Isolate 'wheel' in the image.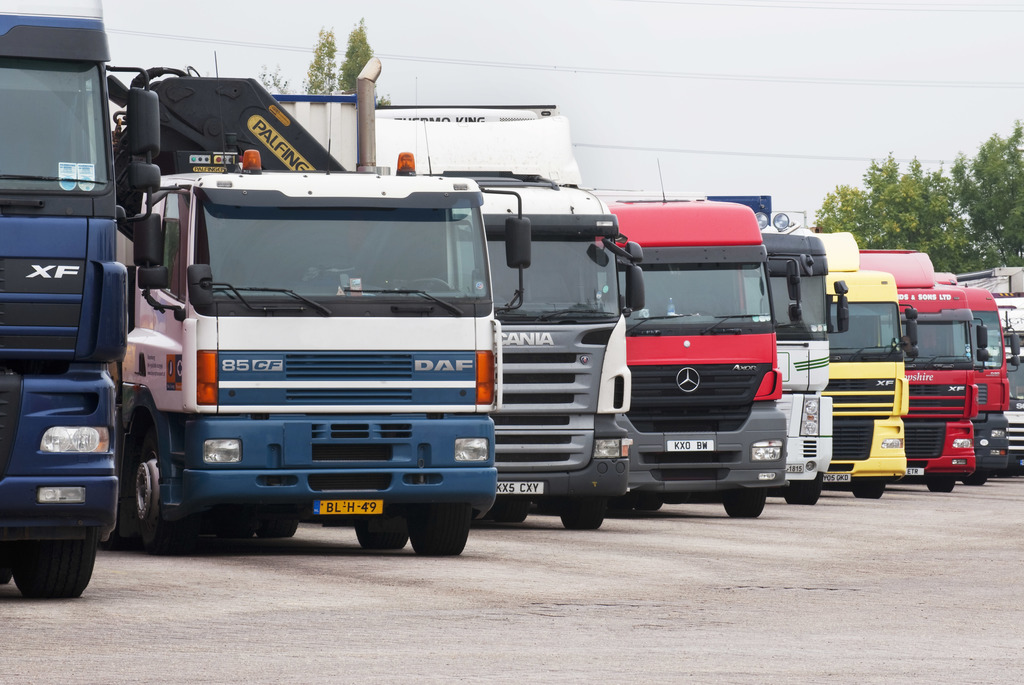
Isolated region: crop(925, 481, 955, 495).
